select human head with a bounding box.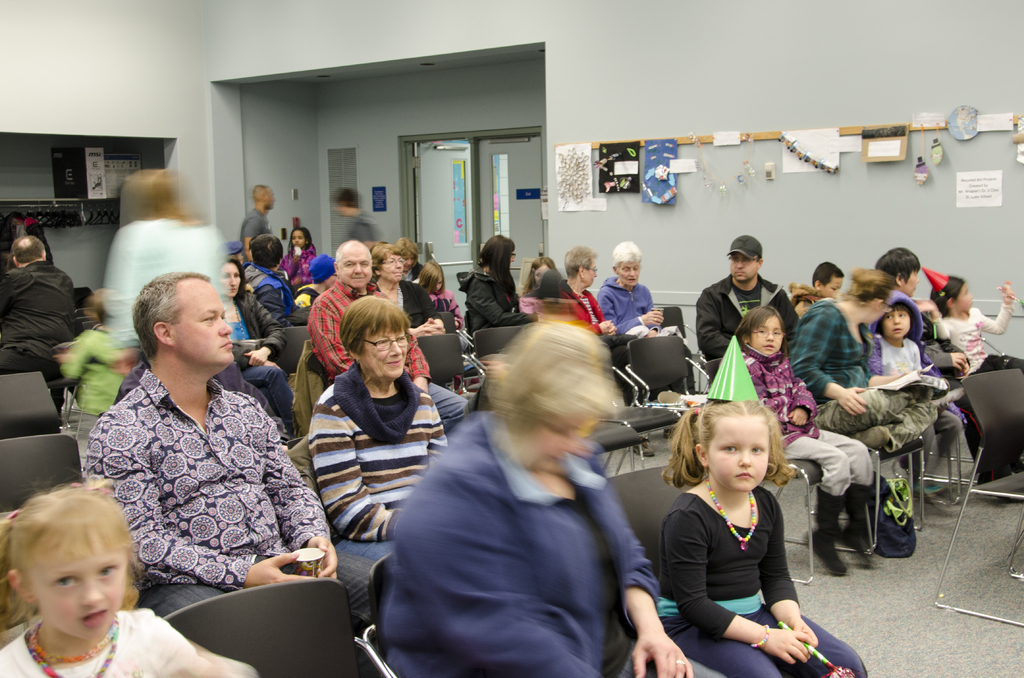
874,244,921,293.
